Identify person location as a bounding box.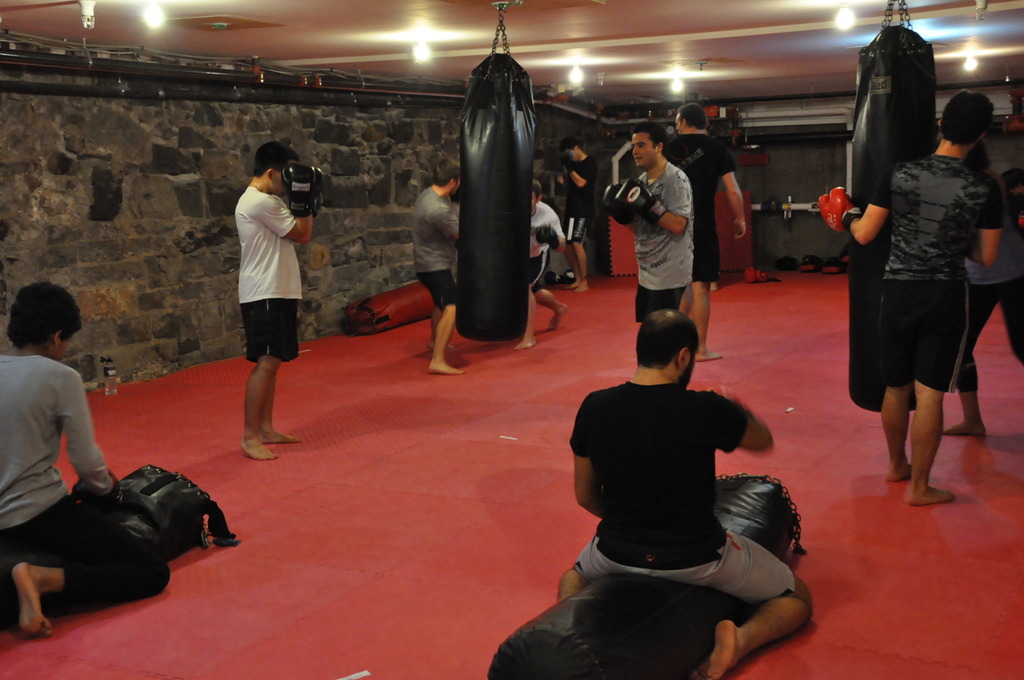
x1=238 y1=137 x2=322 y2=465.
